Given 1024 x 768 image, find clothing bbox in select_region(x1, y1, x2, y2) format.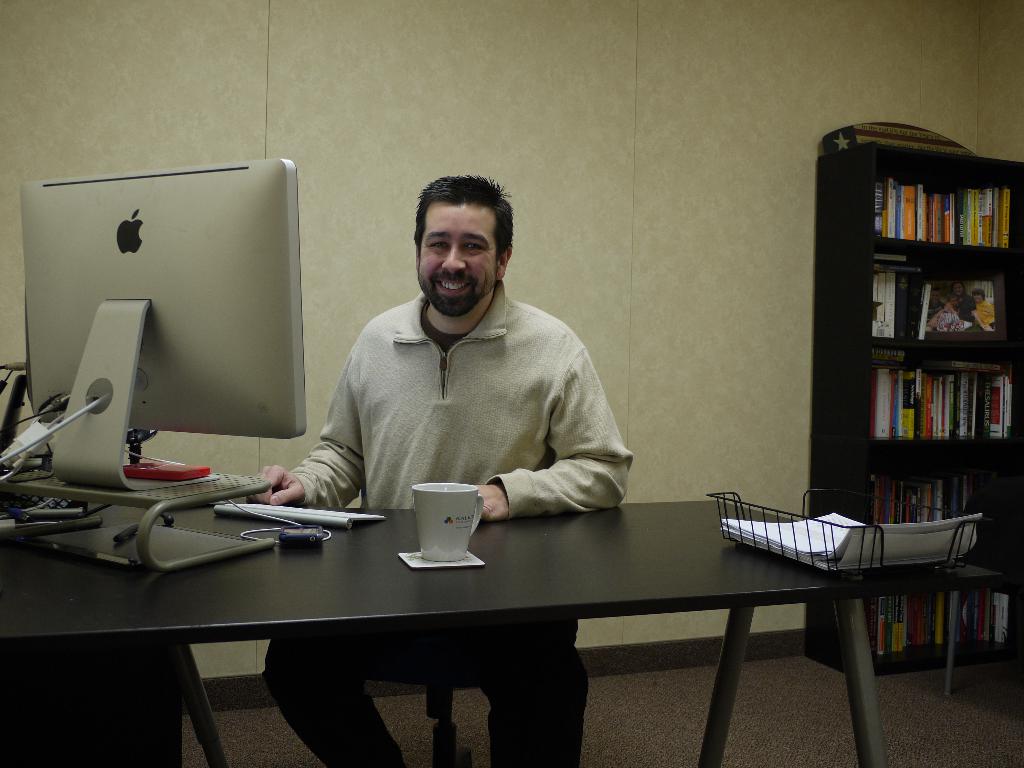
select_region(260, 280, 638, 763).
